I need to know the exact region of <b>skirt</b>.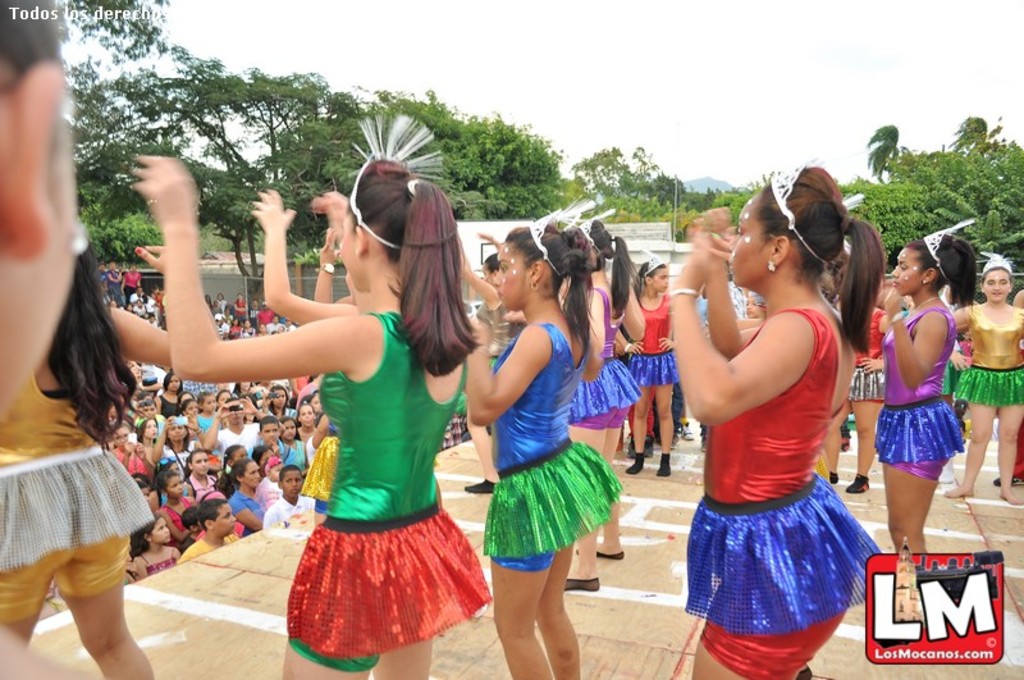
Region: [626,352,680,383].
